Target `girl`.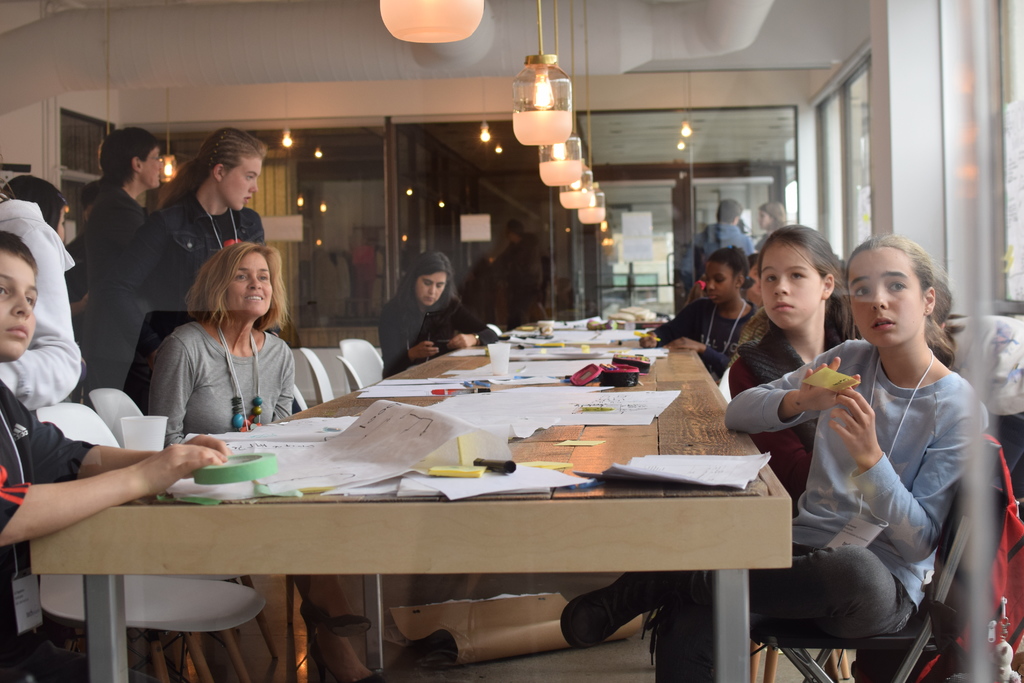
Target region: bbox(110, 123, 273, 392).
